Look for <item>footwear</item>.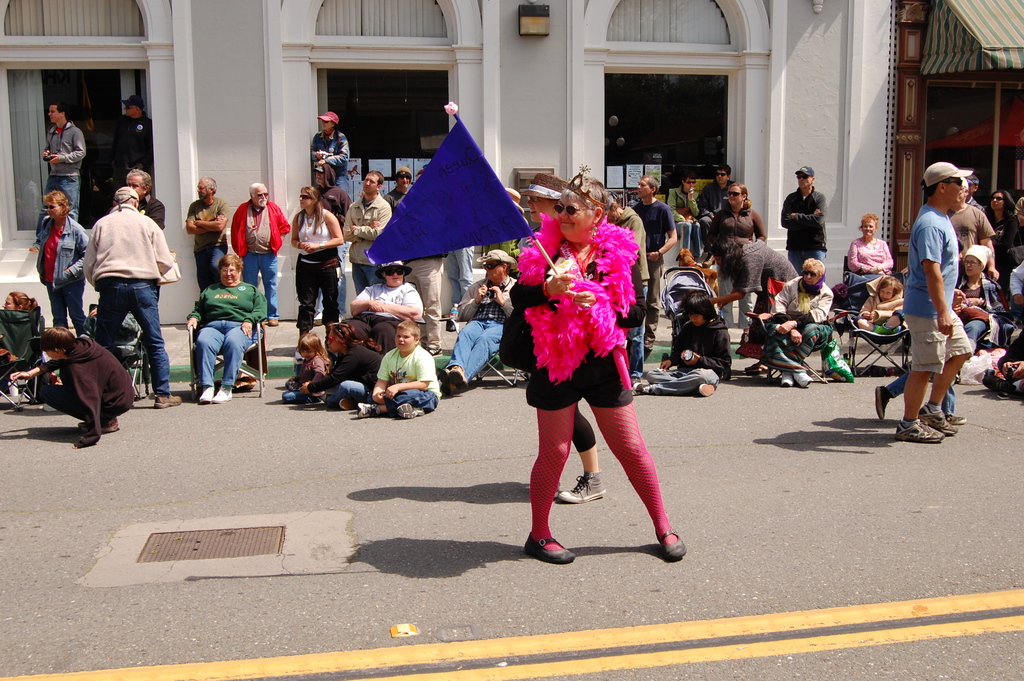
Found: [x1=396, y1=402, x2=424, y2=419].
